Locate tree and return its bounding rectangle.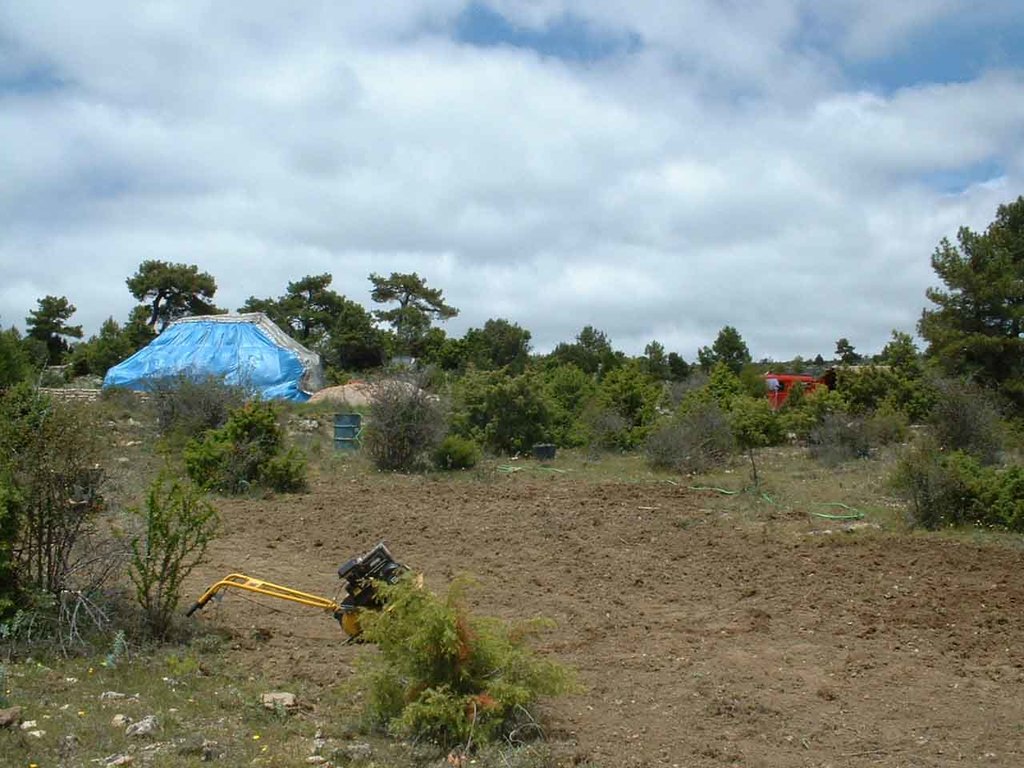
bbox=(897, 180, 1023, 534).
